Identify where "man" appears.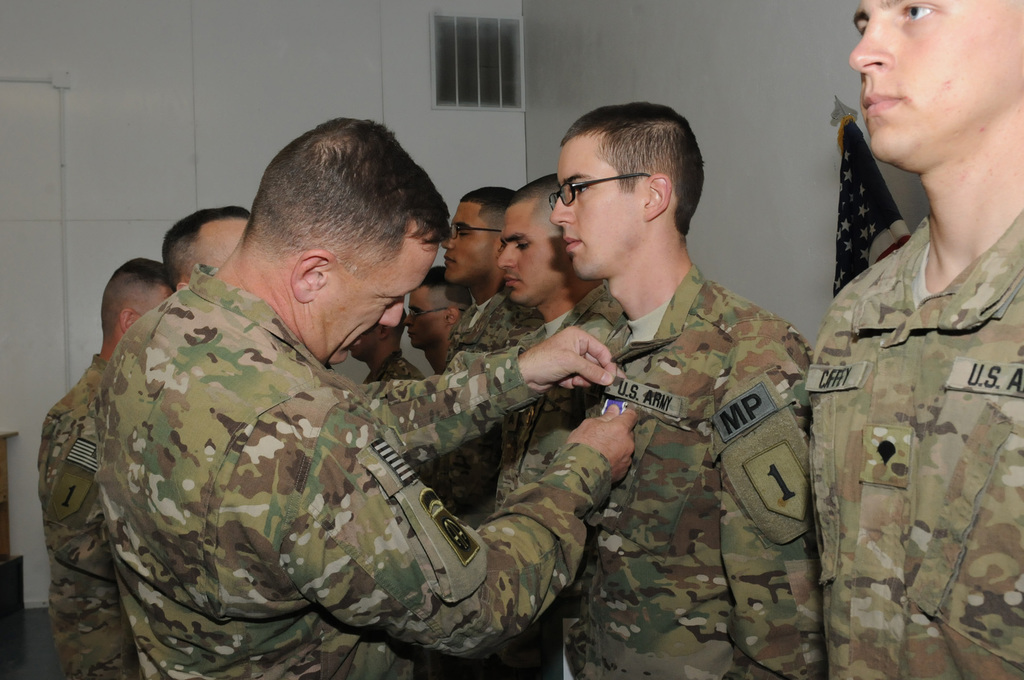
Appears at bbox=(47, 124, 664, 672).
